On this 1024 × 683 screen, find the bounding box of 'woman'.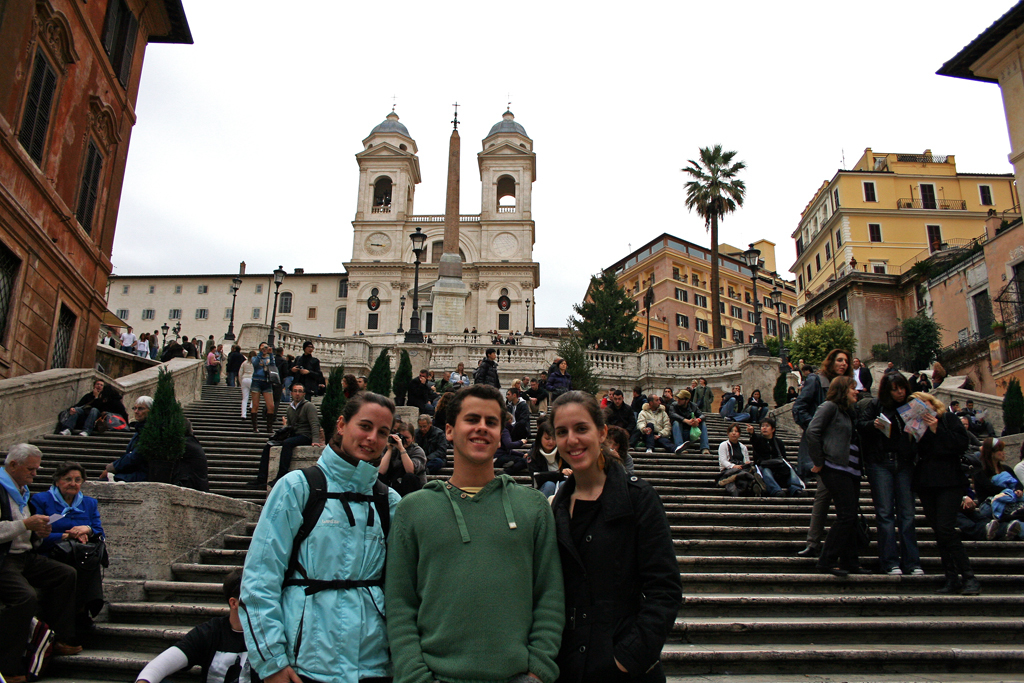
Bounding box: (604,424,632,477).
